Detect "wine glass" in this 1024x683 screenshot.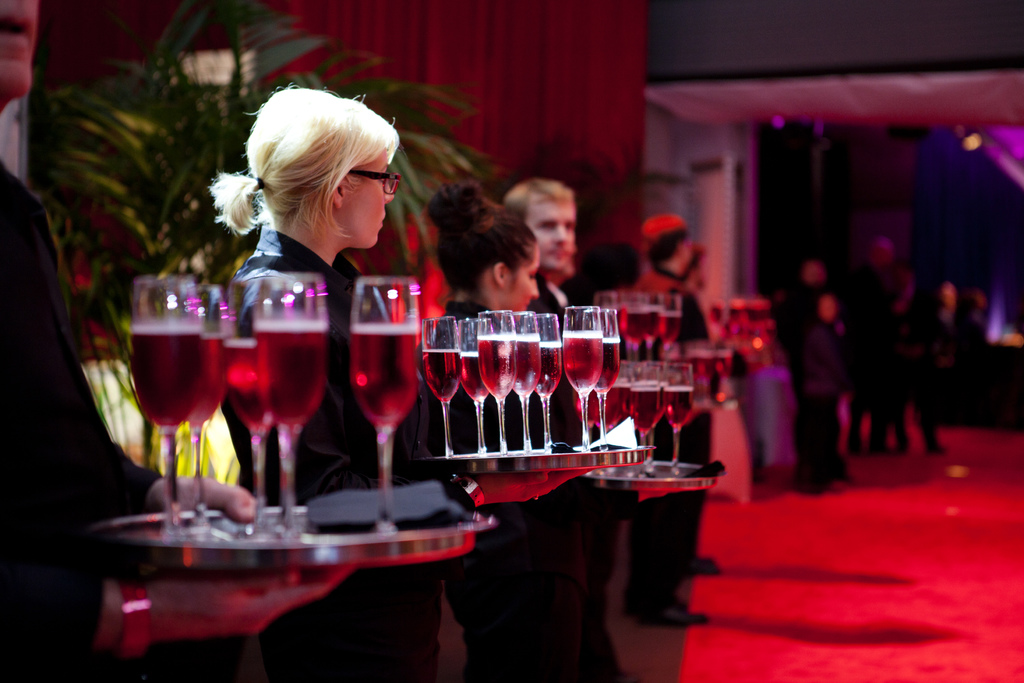
Detection: [125, 276, 207, 533].
